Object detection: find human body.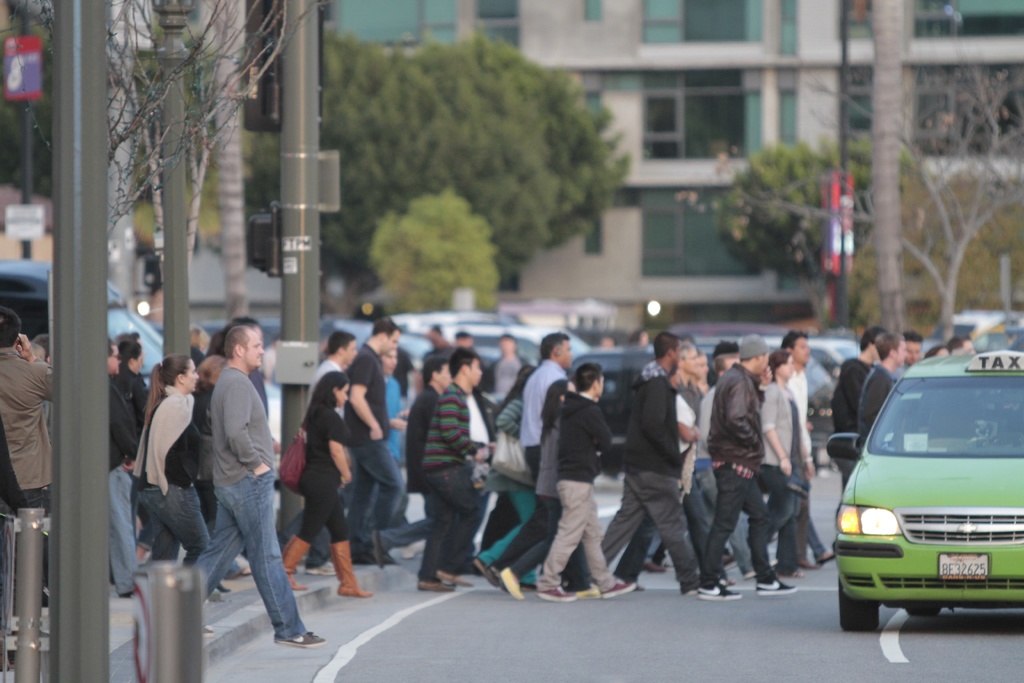
0/334/61/608.
